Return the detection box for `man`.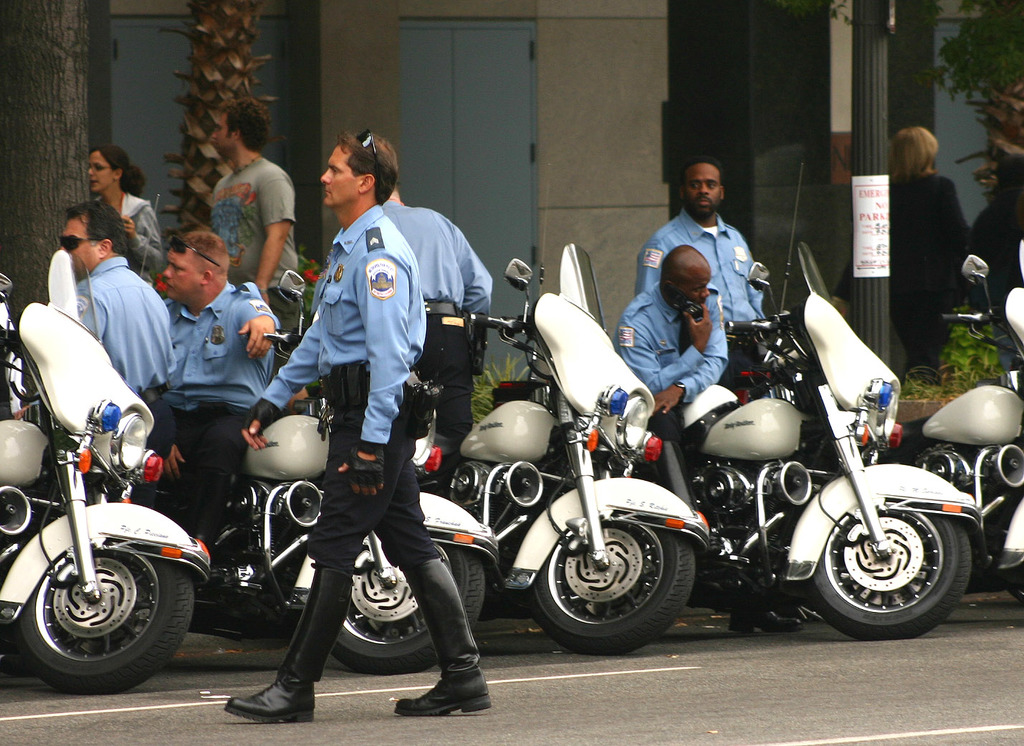
x1=638, y1=153, x2=784, y2=636.
